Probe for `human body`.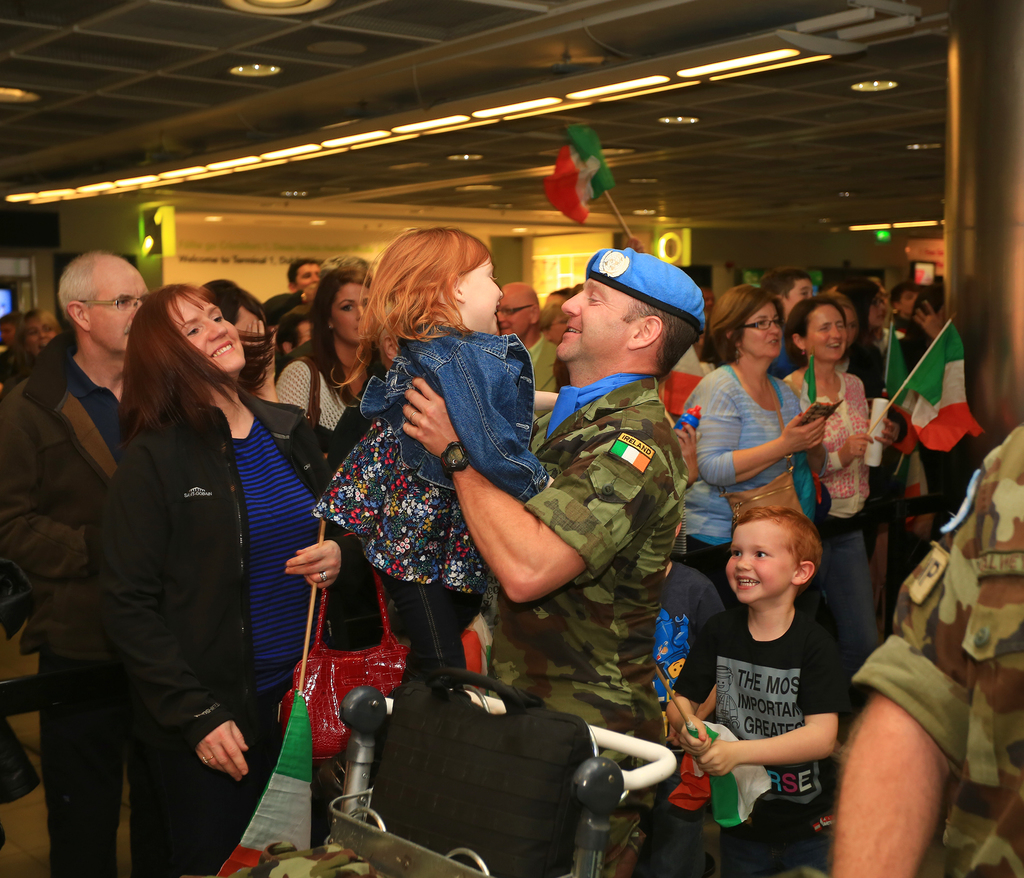
Probe result: Rect(278, 248, 392, 803).
